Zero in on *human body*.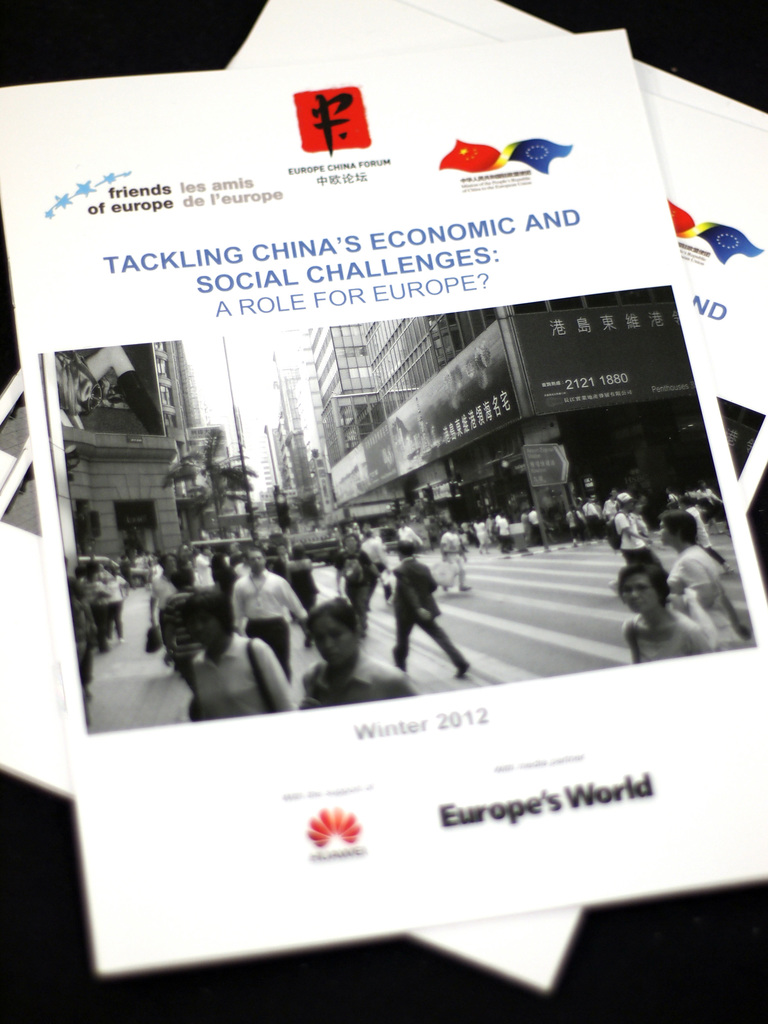
Zeroed in: bbox=[443, 534, 474, 597].
